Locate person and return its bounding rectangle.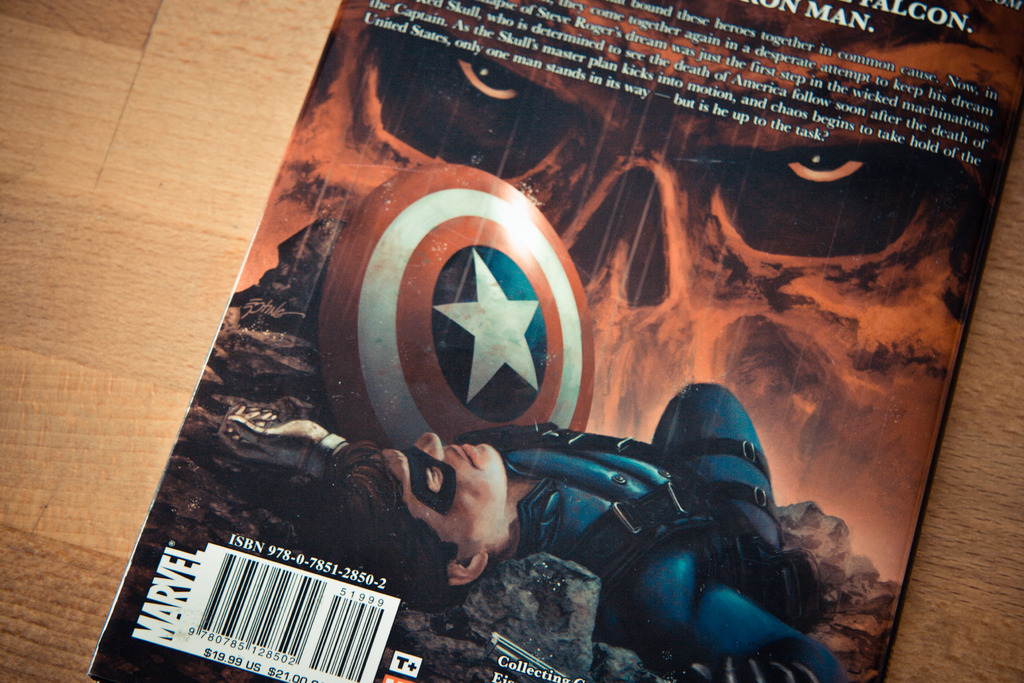
bbox=[217, 375, 849, 682].
